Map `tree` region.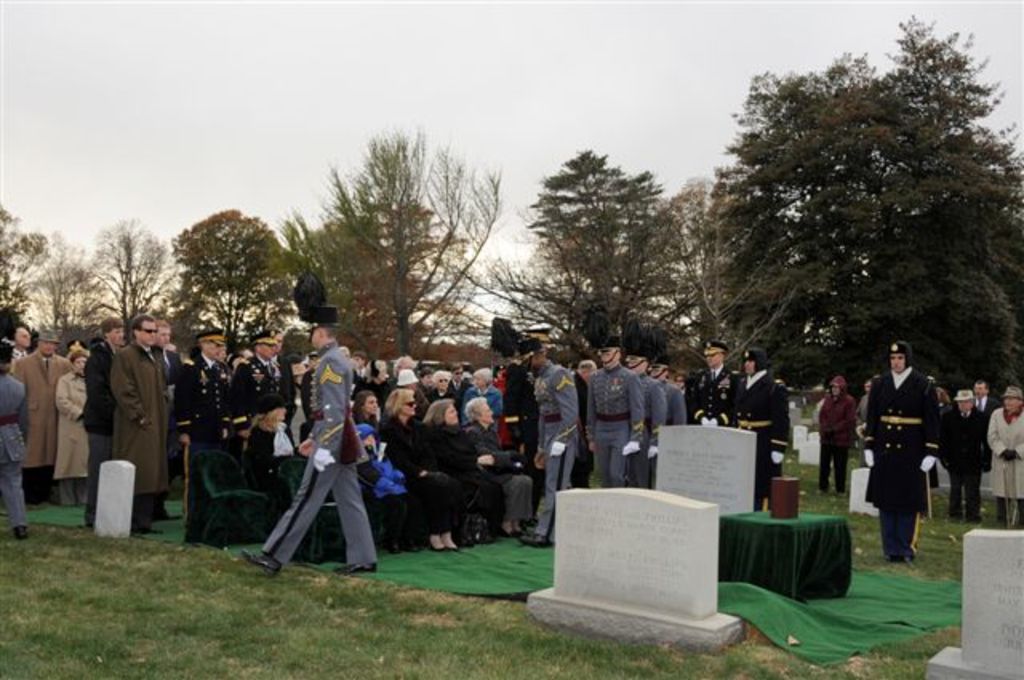
Mapped to bbox(168, 206, 306, 360).
